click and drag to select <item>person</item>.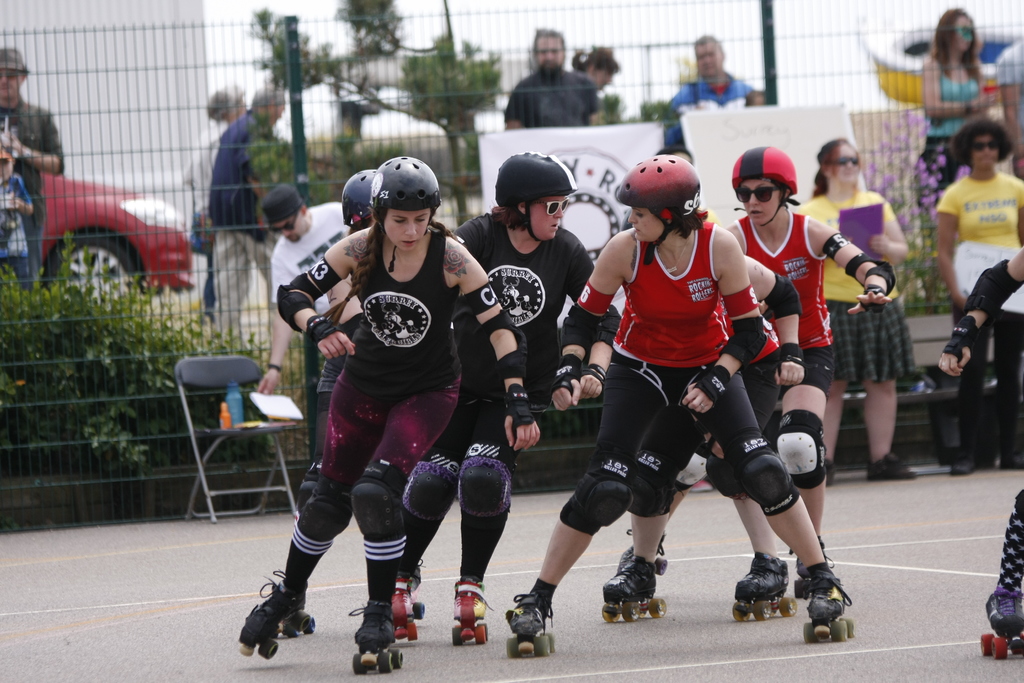
Selection: (184,76,252,258).
